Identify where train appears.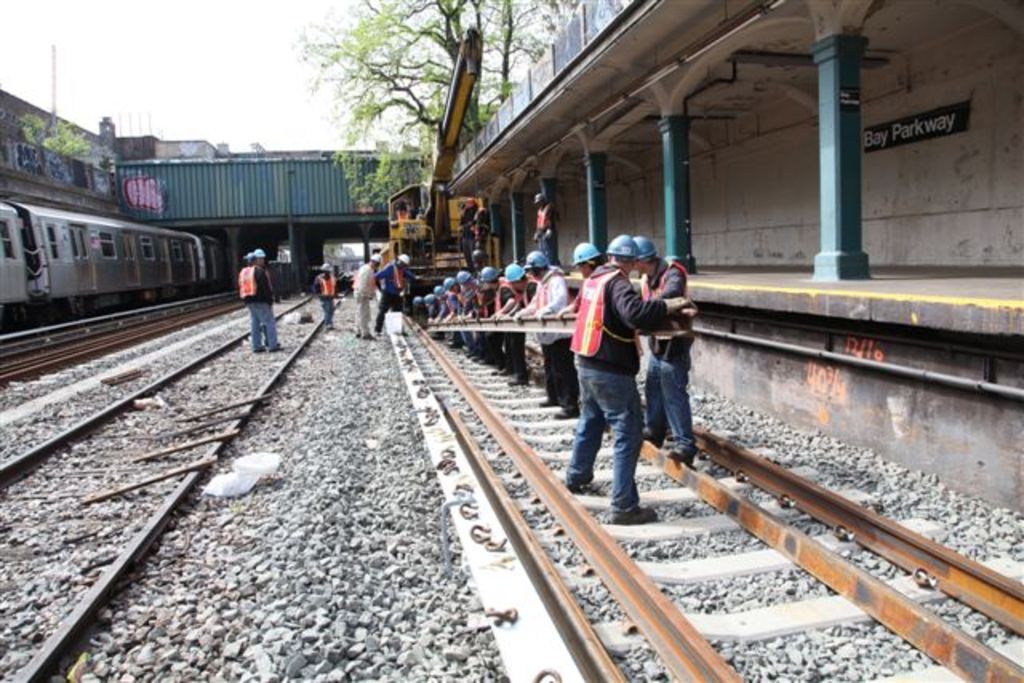
Appears at left=0, top=200, right=224, bottom=323.
